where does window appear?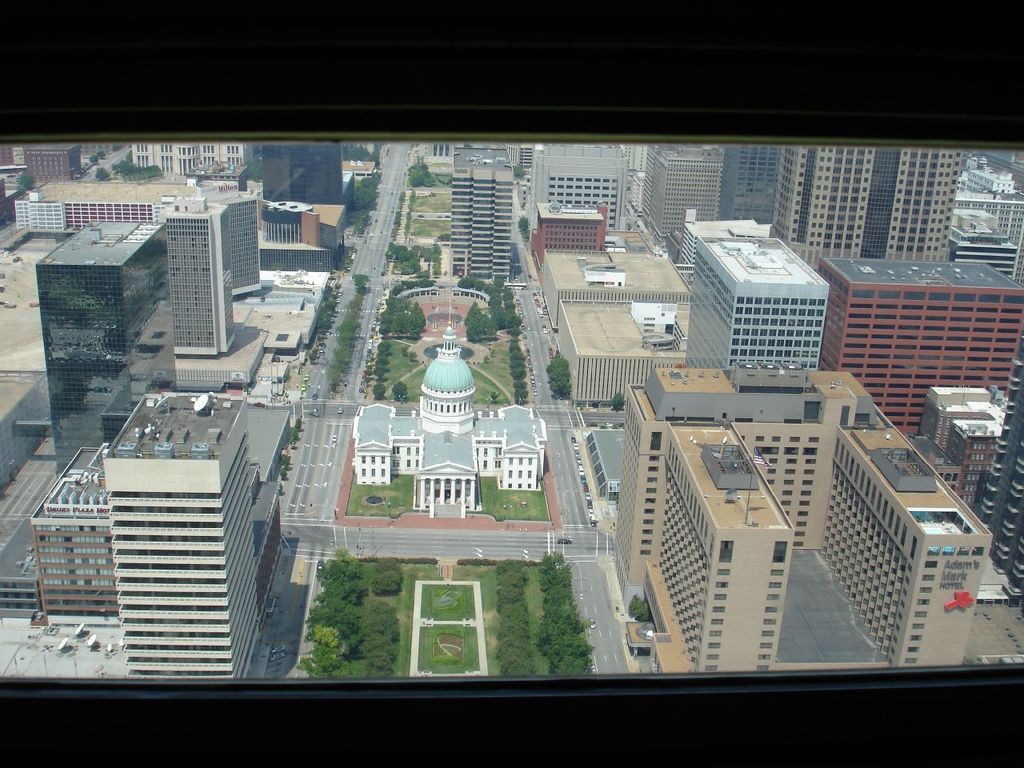
Appears at [706,666,718,672].
